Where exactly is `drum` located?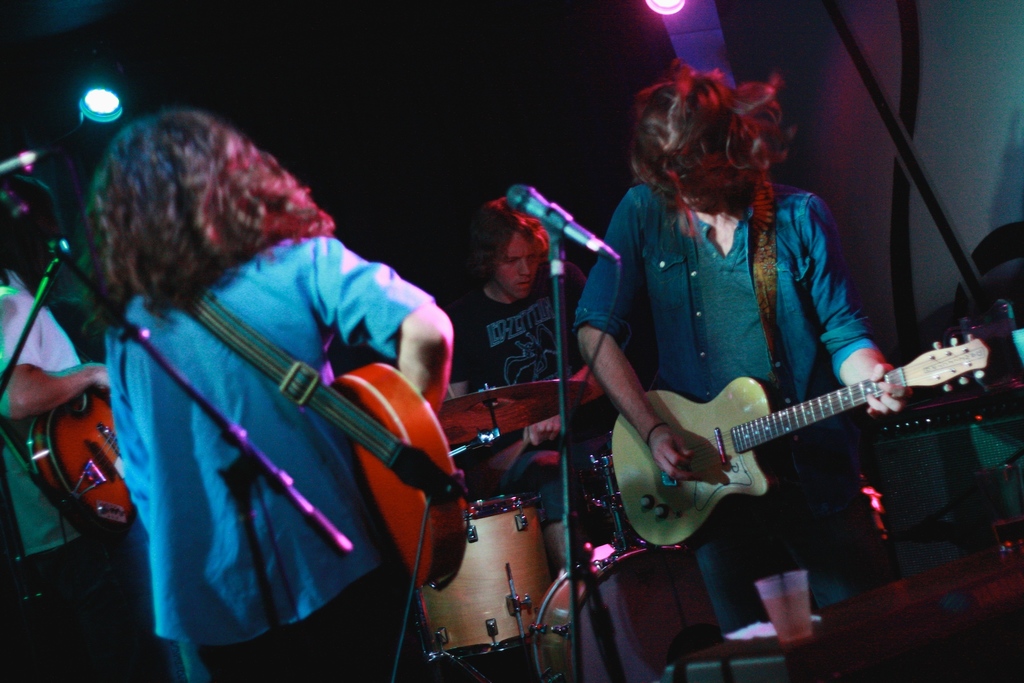
Its bounding box is 531 545 719 682.
